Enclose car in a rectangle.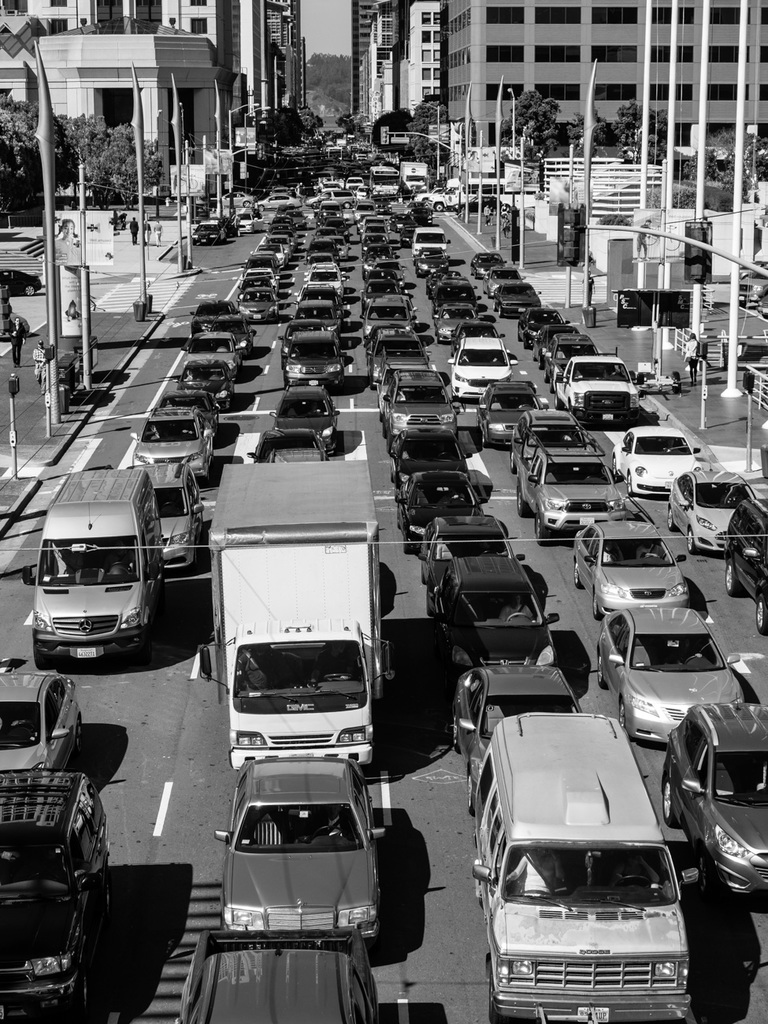
[544, 328, 598, 380].
